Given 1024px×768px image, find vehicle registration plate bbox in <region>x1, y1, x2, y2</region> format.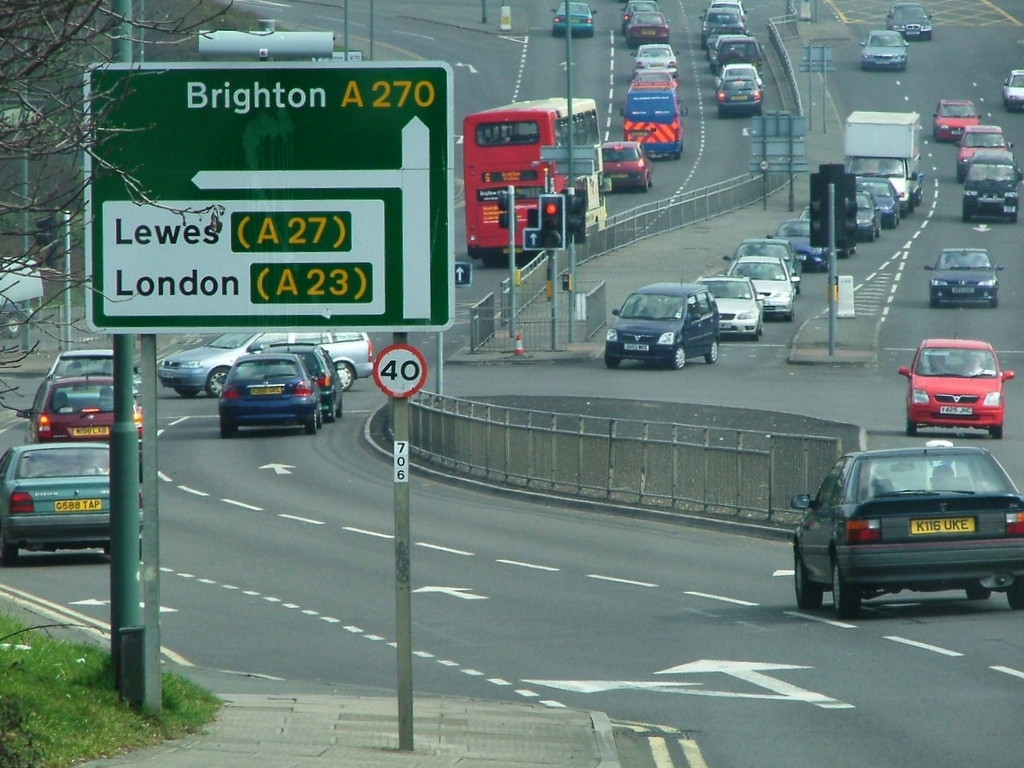
<region>949, 287, 973, 291</region>.
